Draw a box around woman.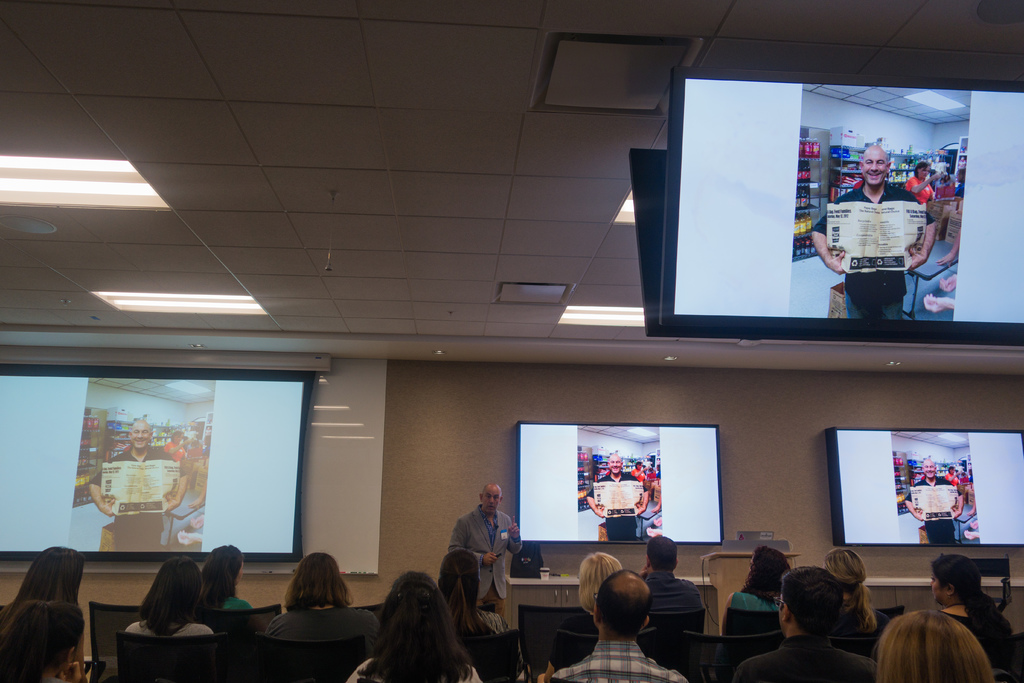
x1=828 y1=544 x2=895 y2=639.
